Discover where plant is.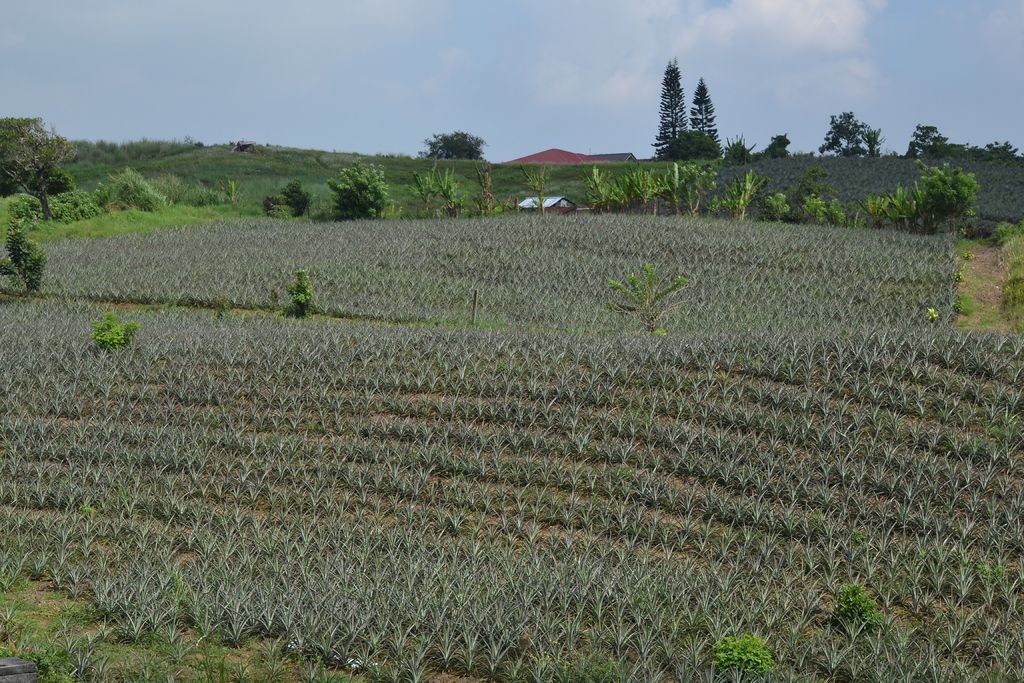
Discovered at region(762, 184, 788, 217).
